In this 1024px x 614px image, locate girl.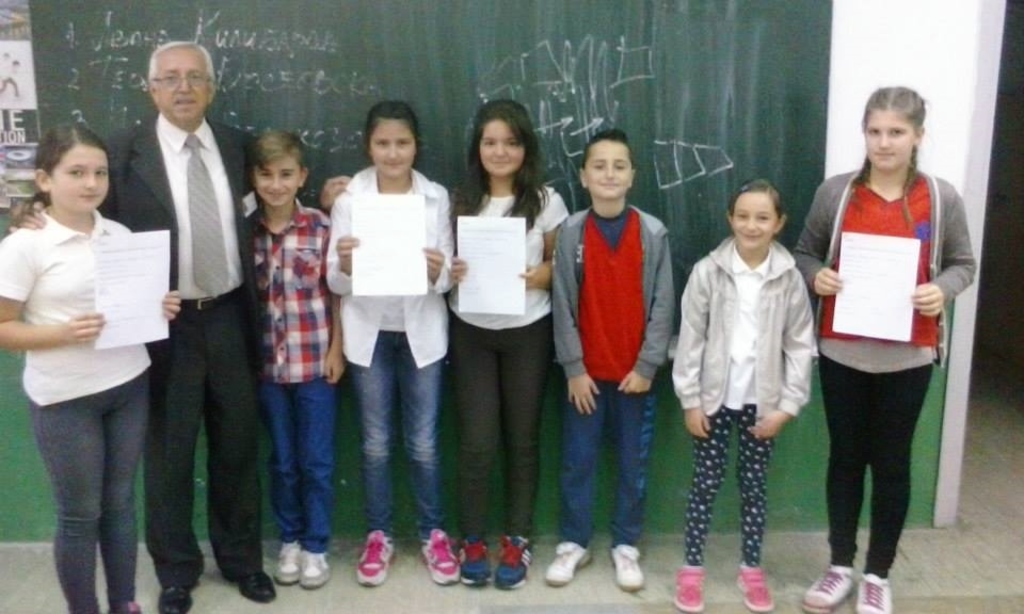
Bounding box: (x1=0, y1=117, x2=180, y2=613).
